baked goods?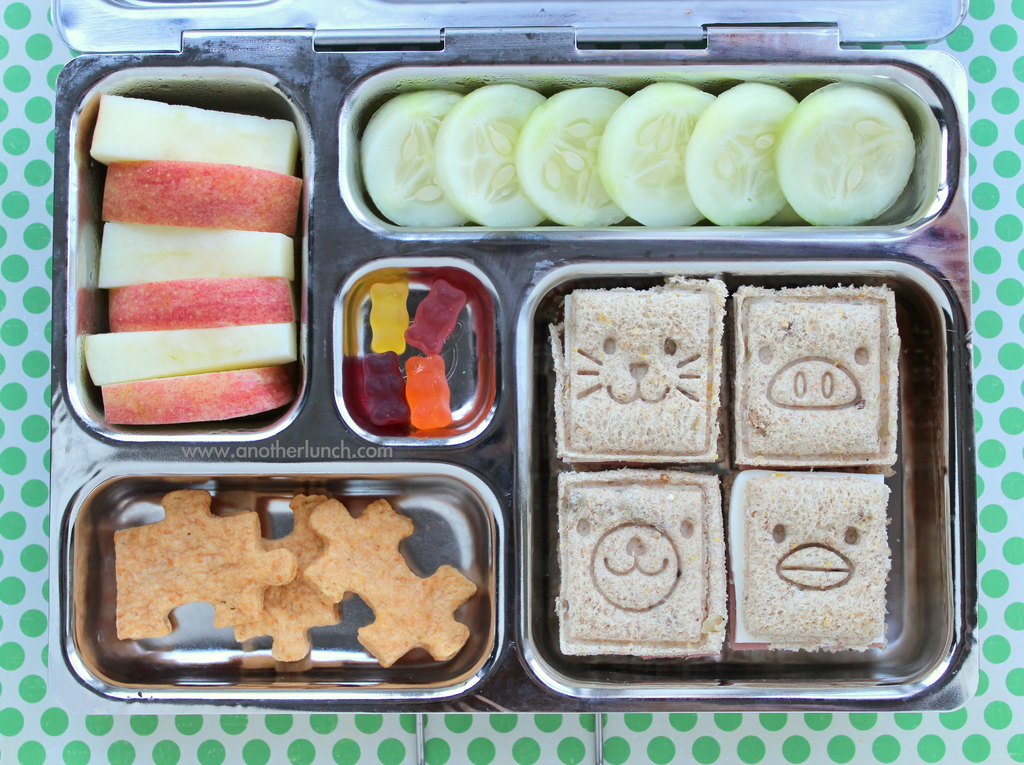
locate(115, 485, 303, 643)
